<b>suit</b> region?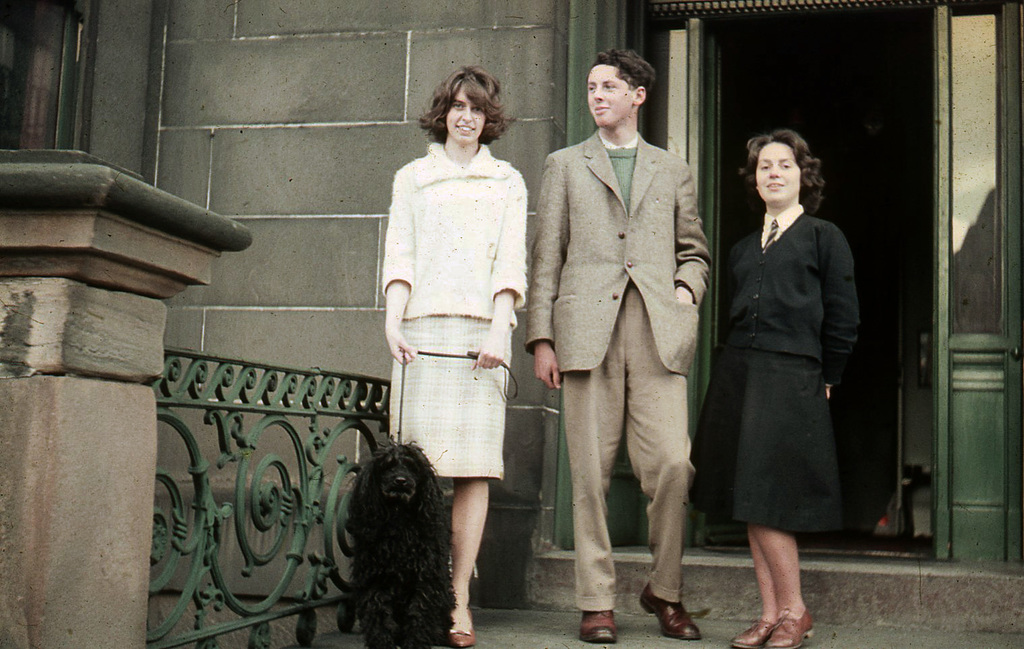
crop(512, 100, 704, 625)
